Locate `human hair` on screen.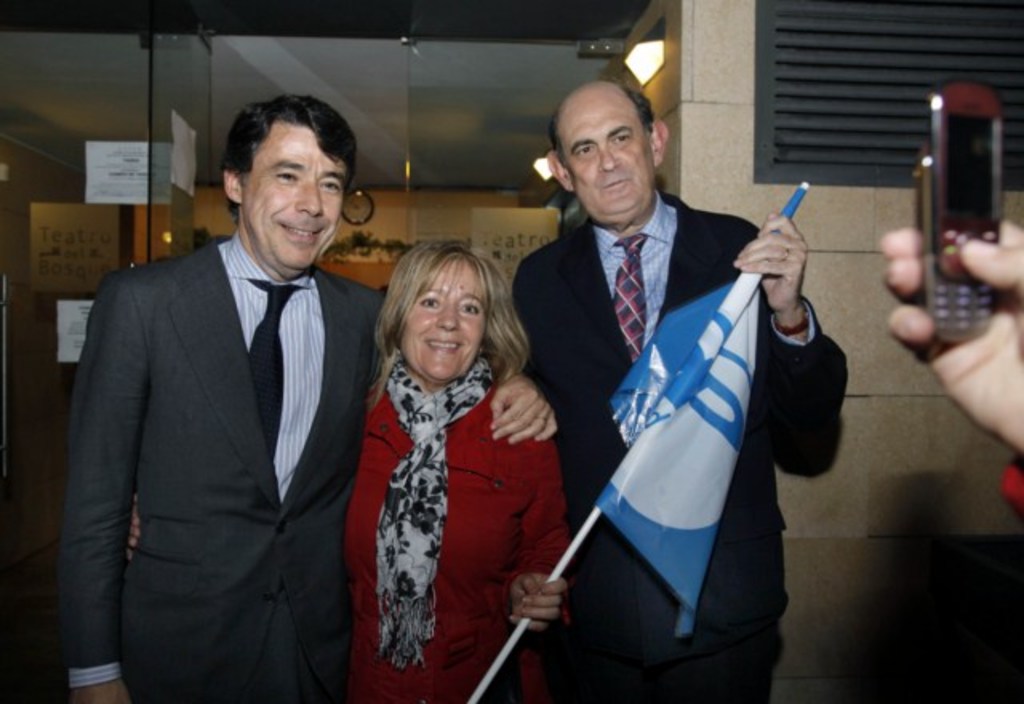
On screen at detection(374, 234, 512, 390).
